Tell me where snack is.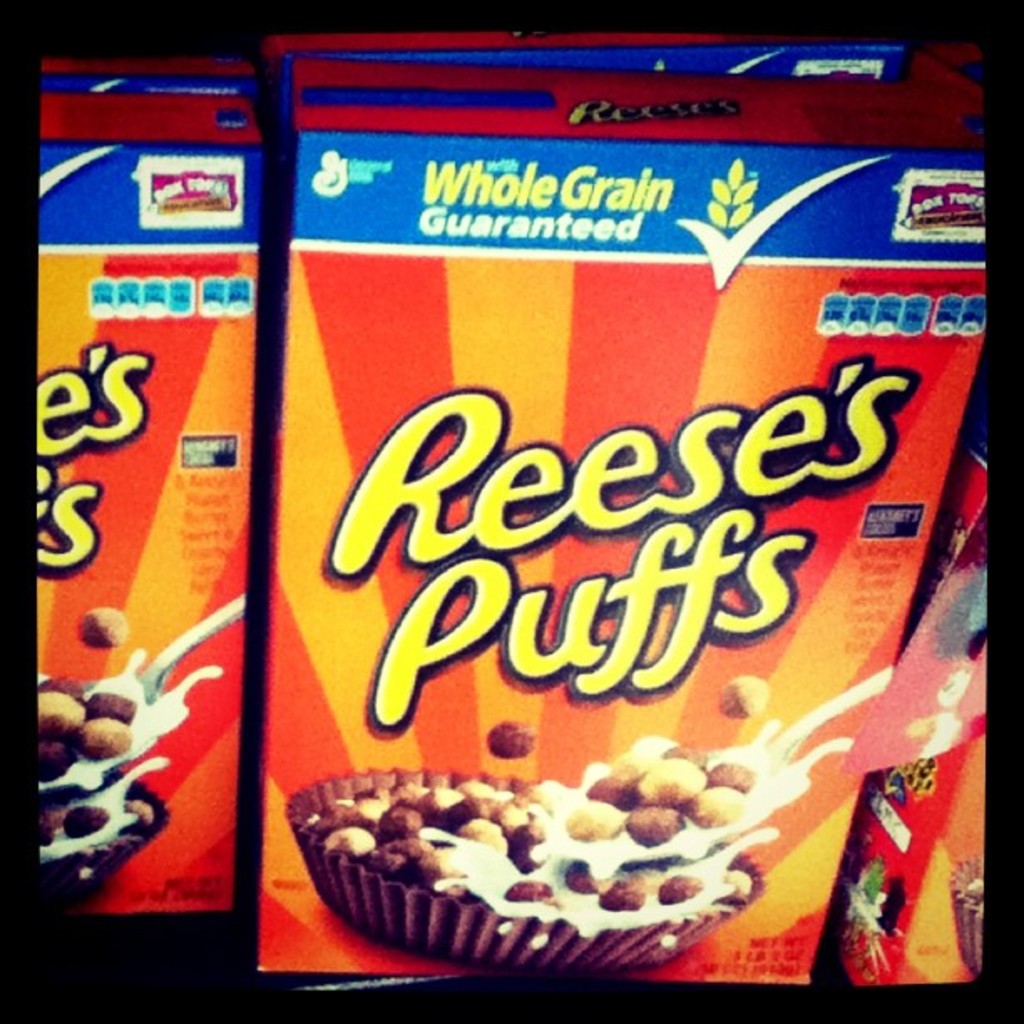
snack is at (721,668,771,716).
